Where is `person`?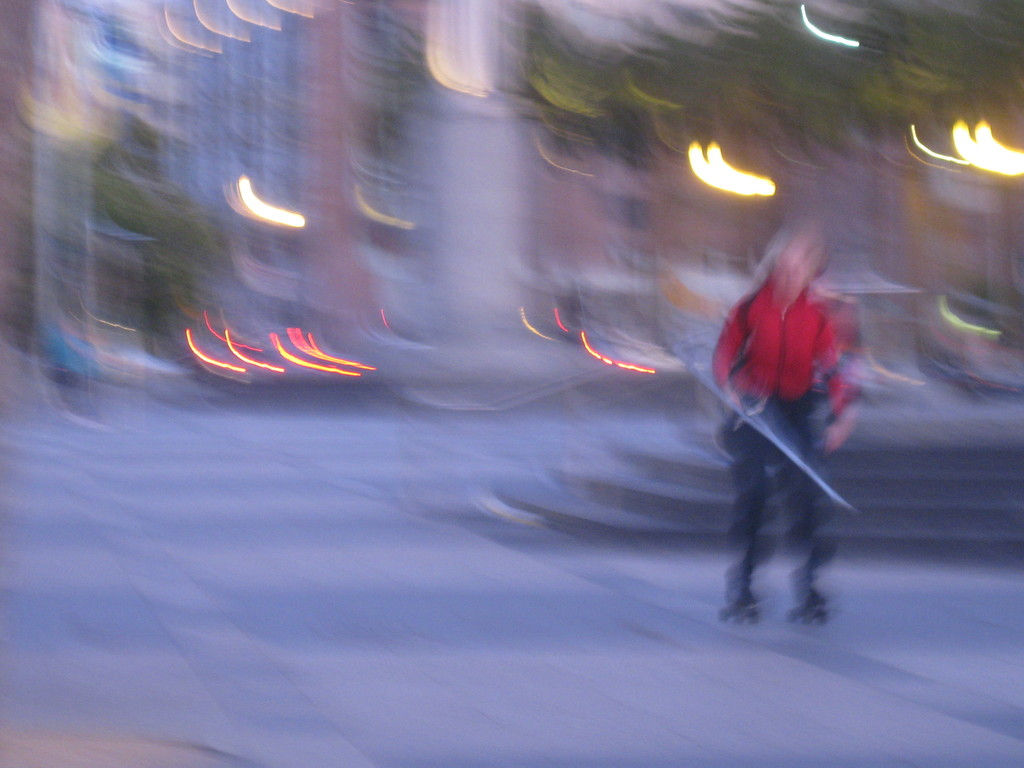
713, 223, 863, 622.
